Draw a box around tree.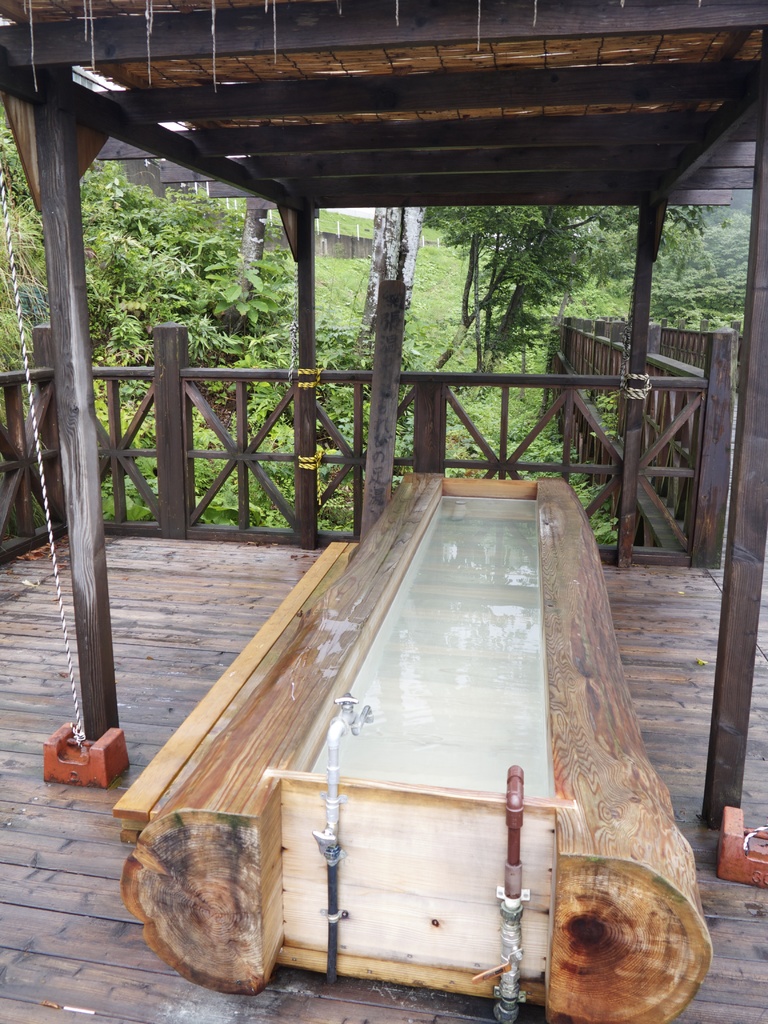
crop(208, 204, 262, 355).
